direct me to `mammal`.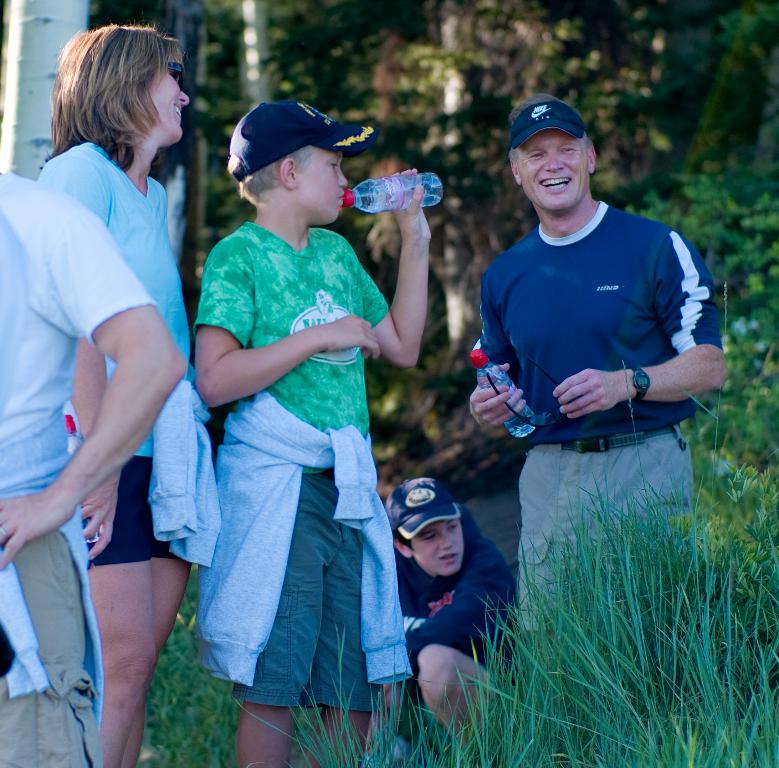
Direction: box=[0, 167, 190, 767].
